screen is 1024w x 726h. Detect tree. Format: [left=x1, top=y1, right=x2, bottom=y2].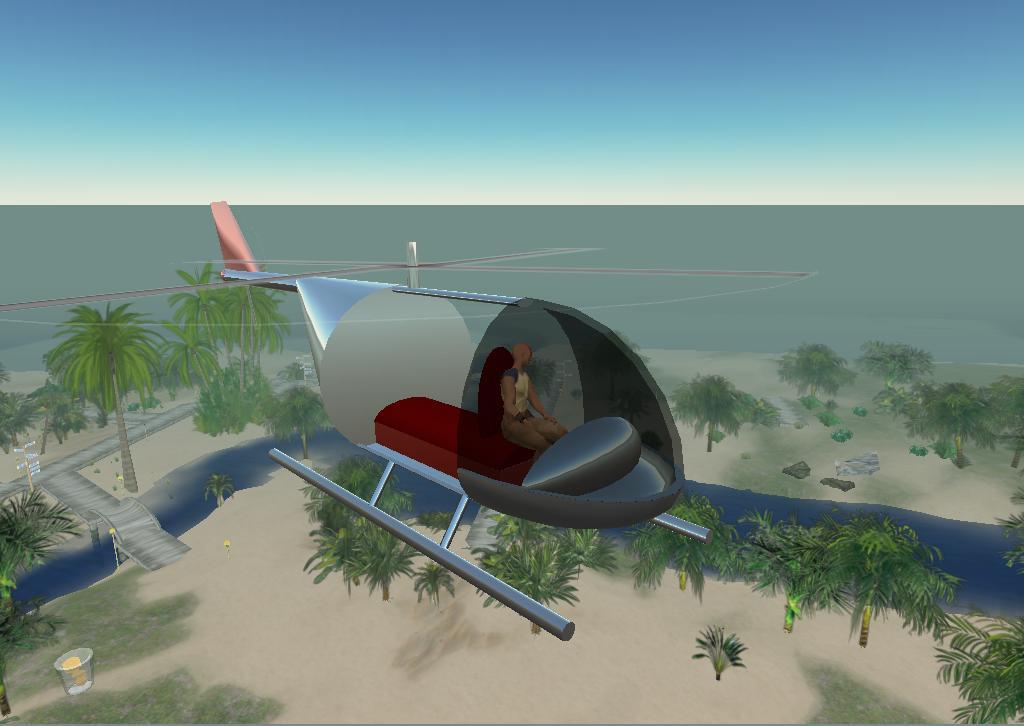
[left=0, top=487, right=98, bottom=585].
